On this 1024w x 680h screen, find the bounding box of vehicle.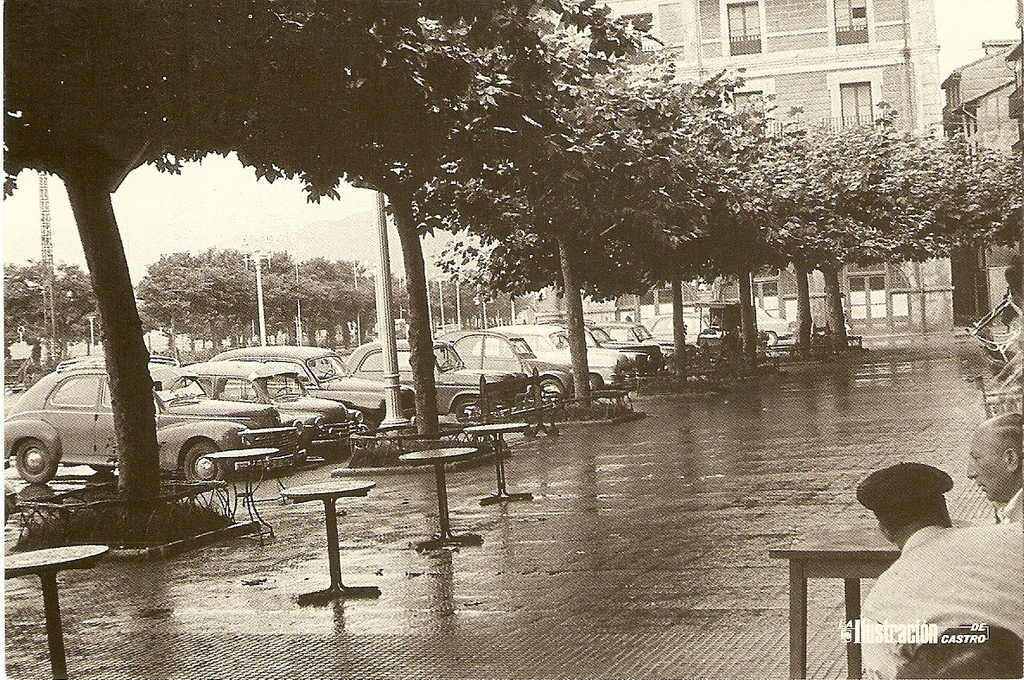
Bounding box: (418,327,574,394).
